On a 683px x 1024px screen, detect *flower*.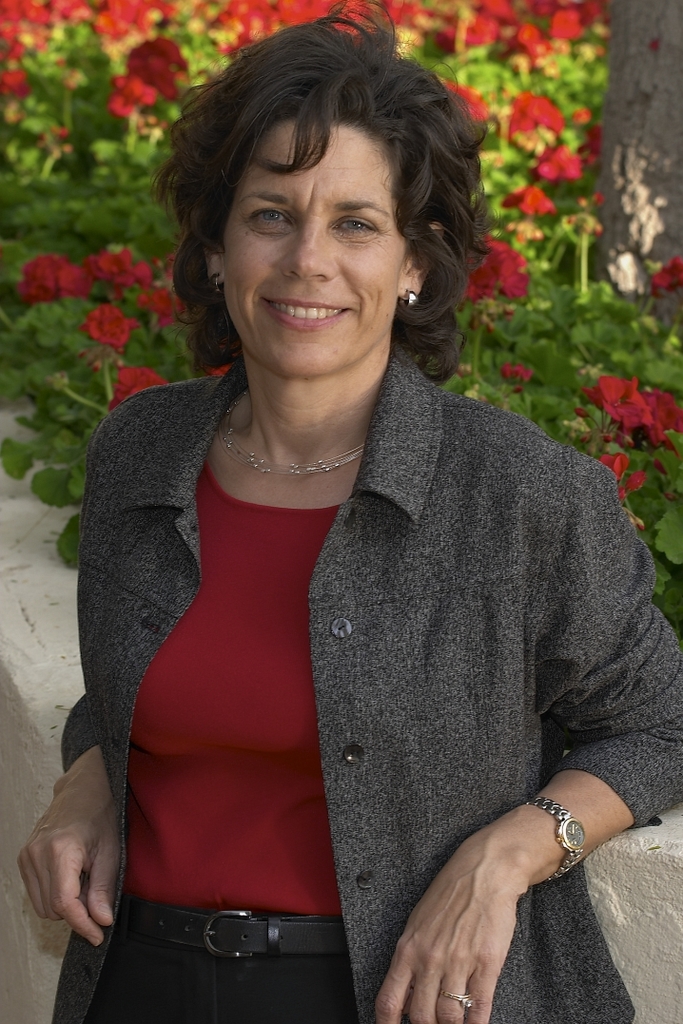
<box>207,365,229,377</box>.
